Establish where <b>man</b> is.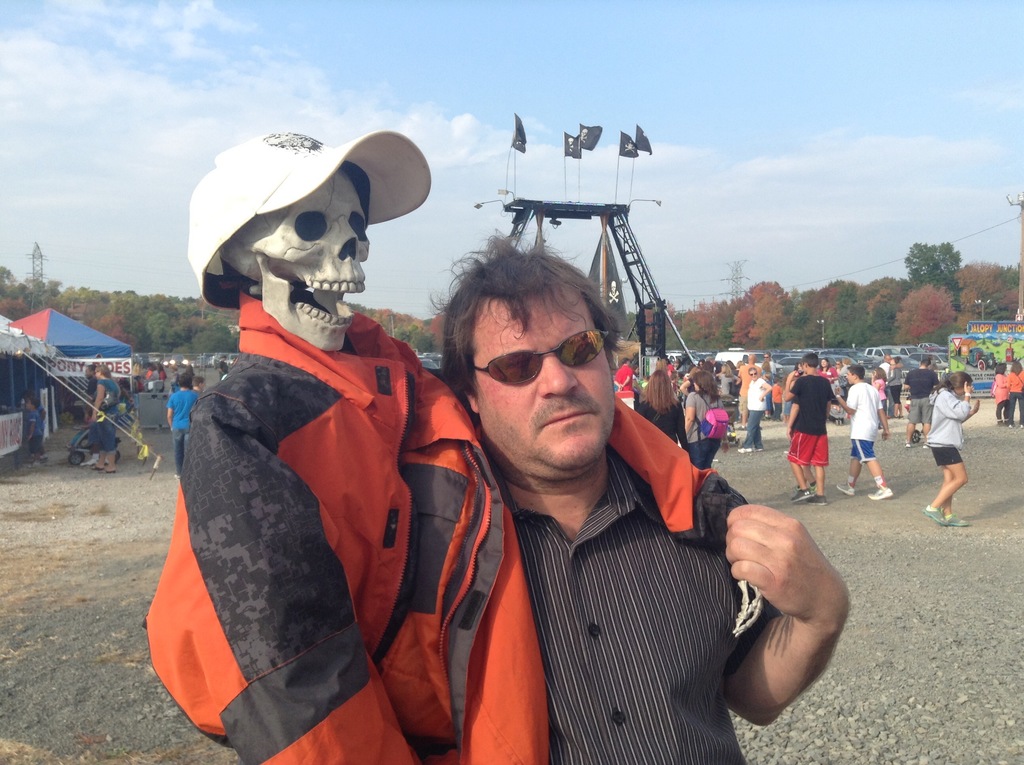
Established at (x1=836, y1=367, x2=890, y2=500).
